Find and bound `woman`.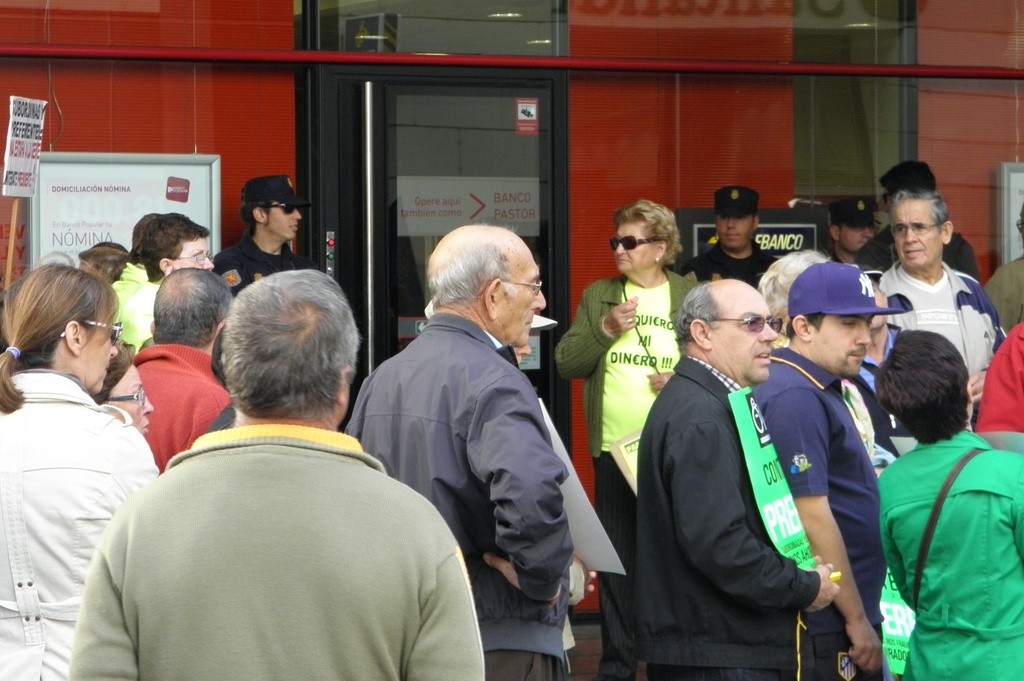
Bound: rect(872, 330, 1023, 680).
